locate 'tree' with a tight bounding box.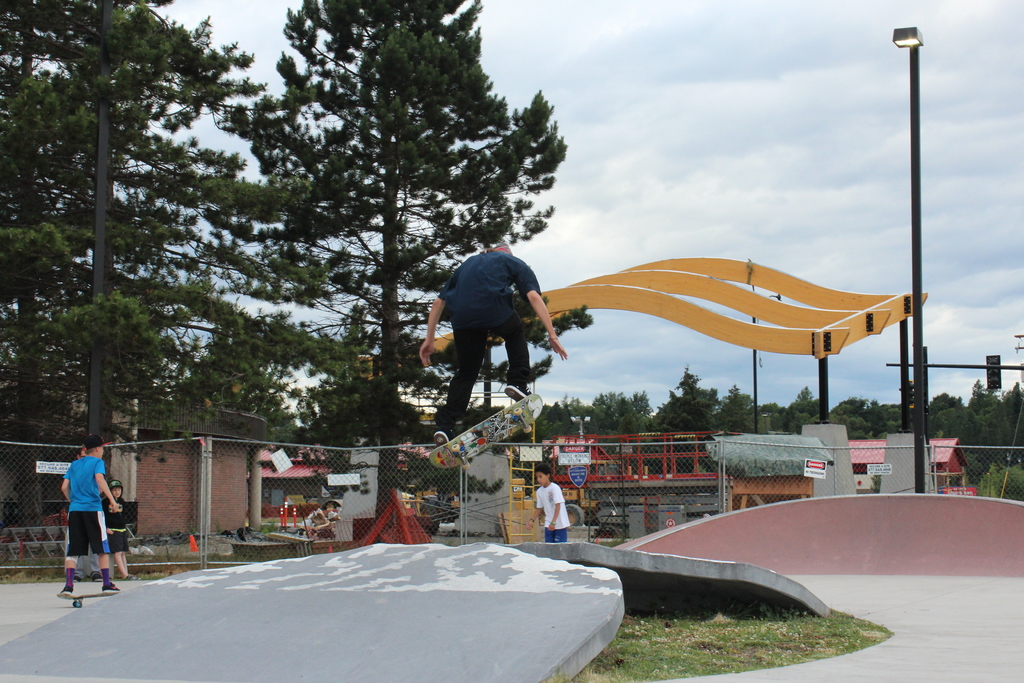
532,390,579,447.
